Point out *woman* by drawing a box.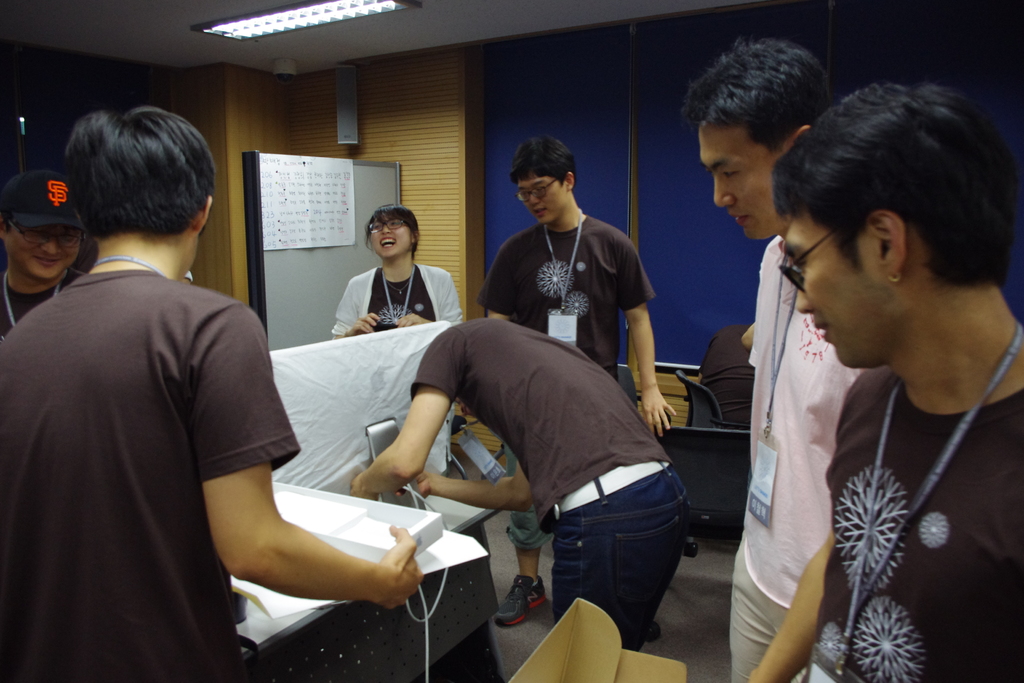
323, 208, 454, 350.
